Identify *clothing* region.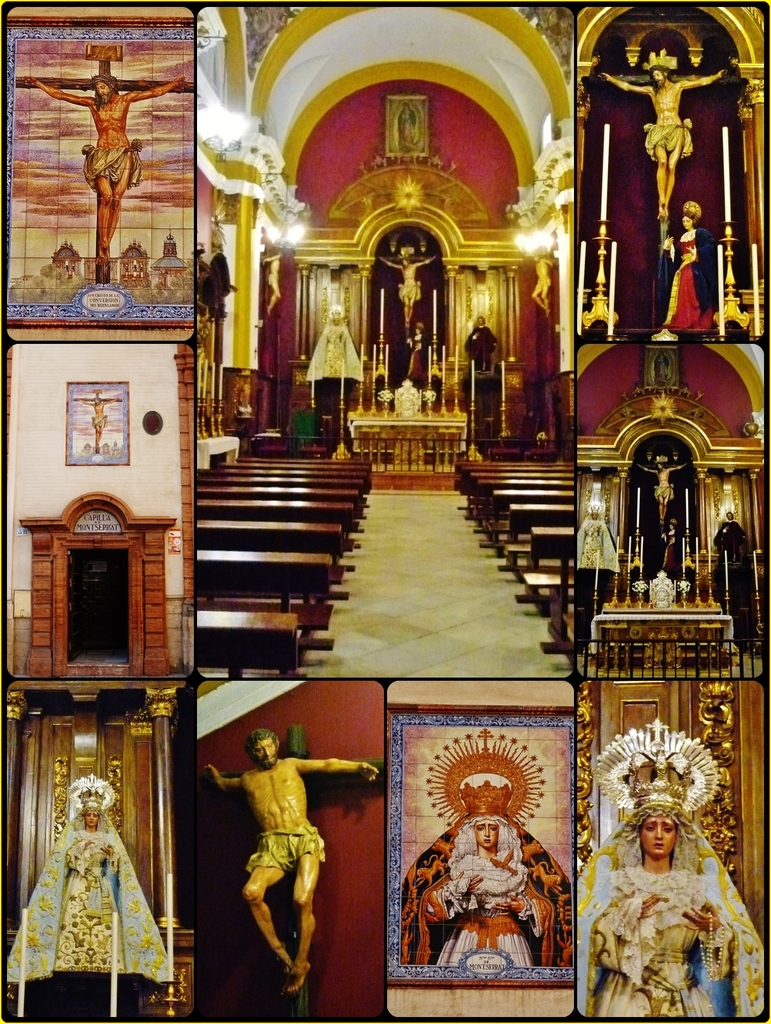
Region: (left=394, top=282, right=425, bottom=310).
